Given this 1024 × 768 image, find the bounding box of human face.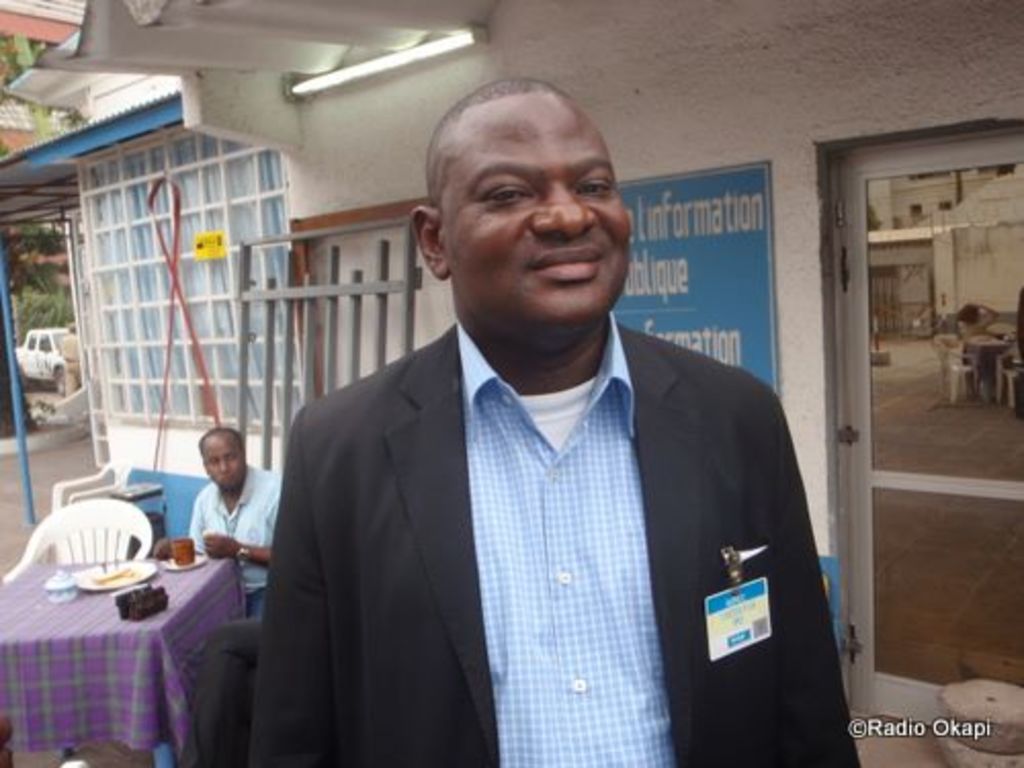
430, 82, 627, 338.
